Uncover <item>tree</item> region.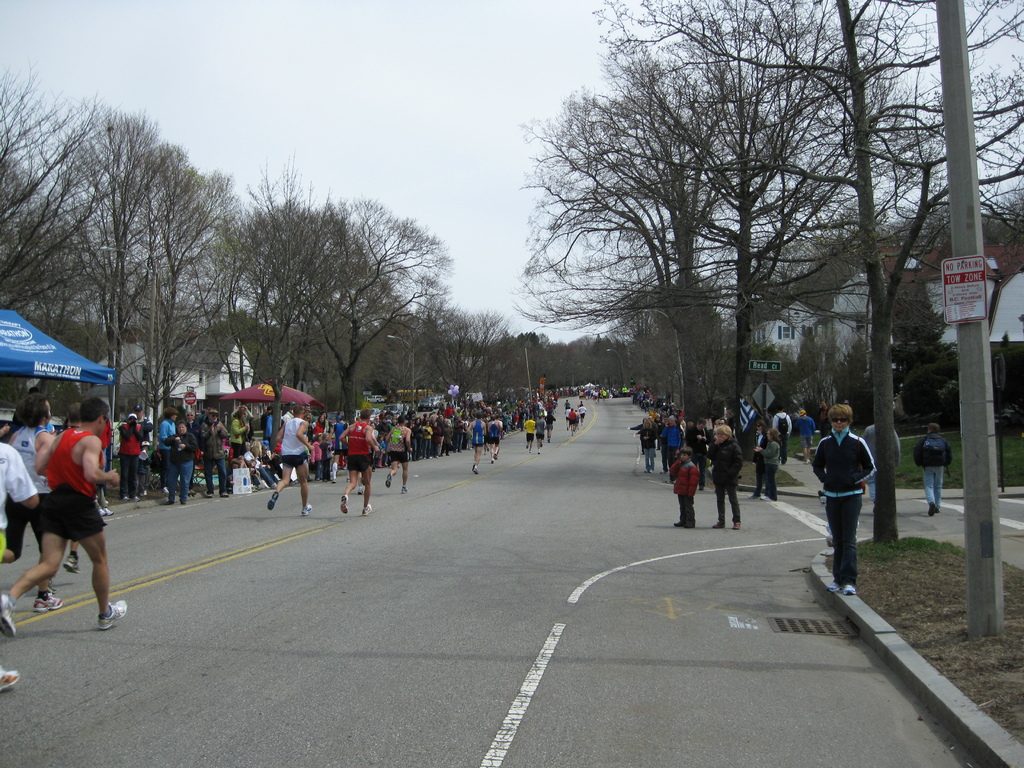
Uncovered: x1=117, y1=106, x2=196, y2=458.
